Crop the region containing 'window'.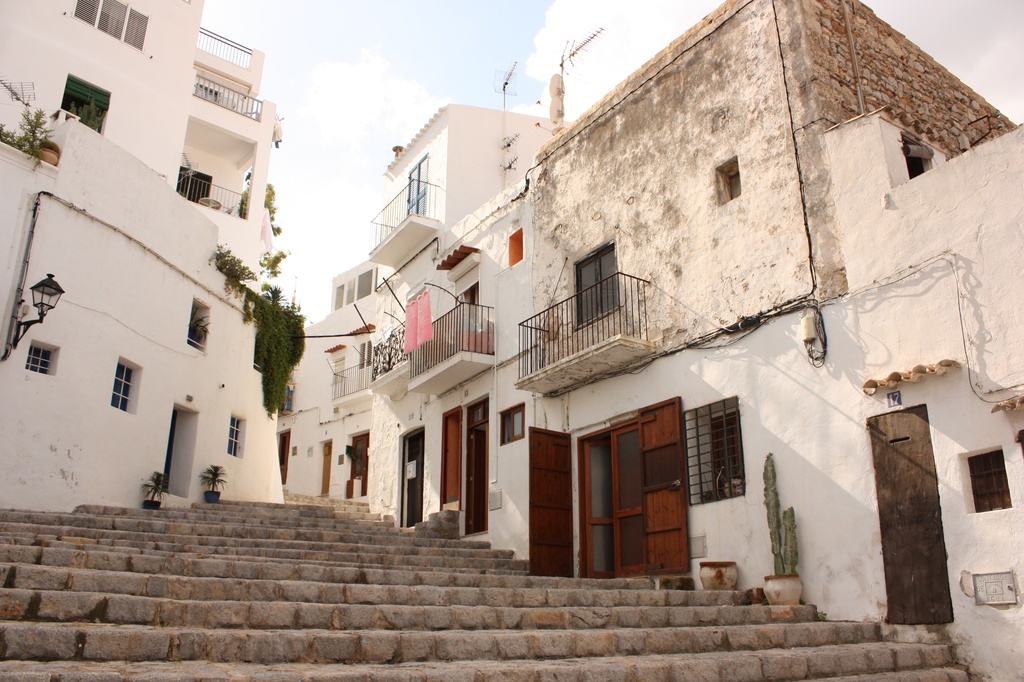
Crop region: l=183, t=296, r=208, b=362.
